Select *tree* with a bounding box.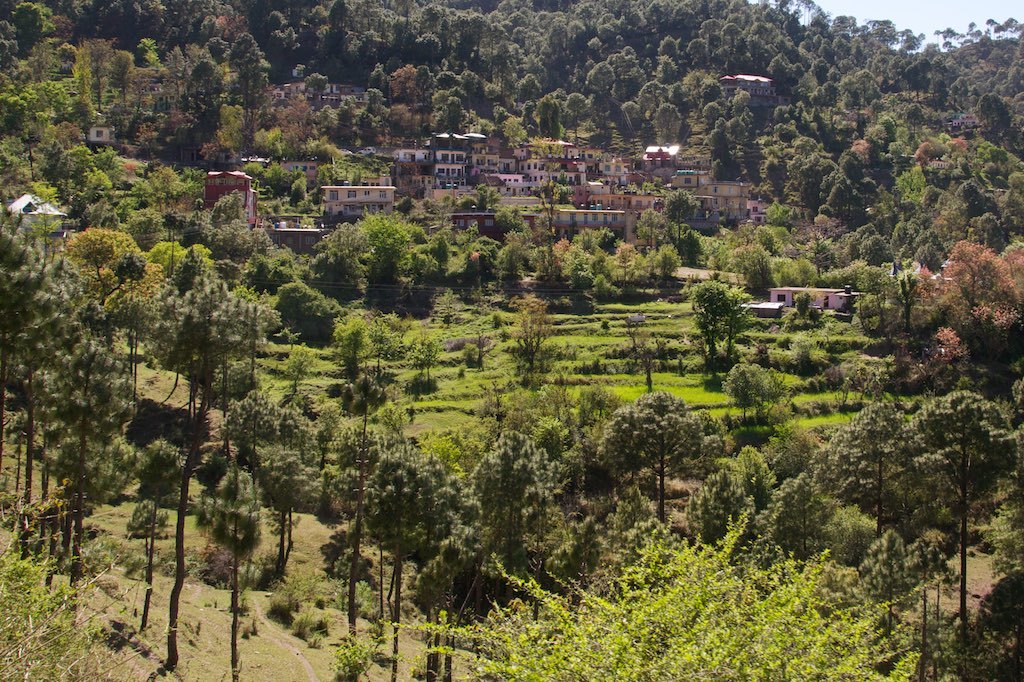
[x1=896, y1=386, x2=1017, y2=631].
